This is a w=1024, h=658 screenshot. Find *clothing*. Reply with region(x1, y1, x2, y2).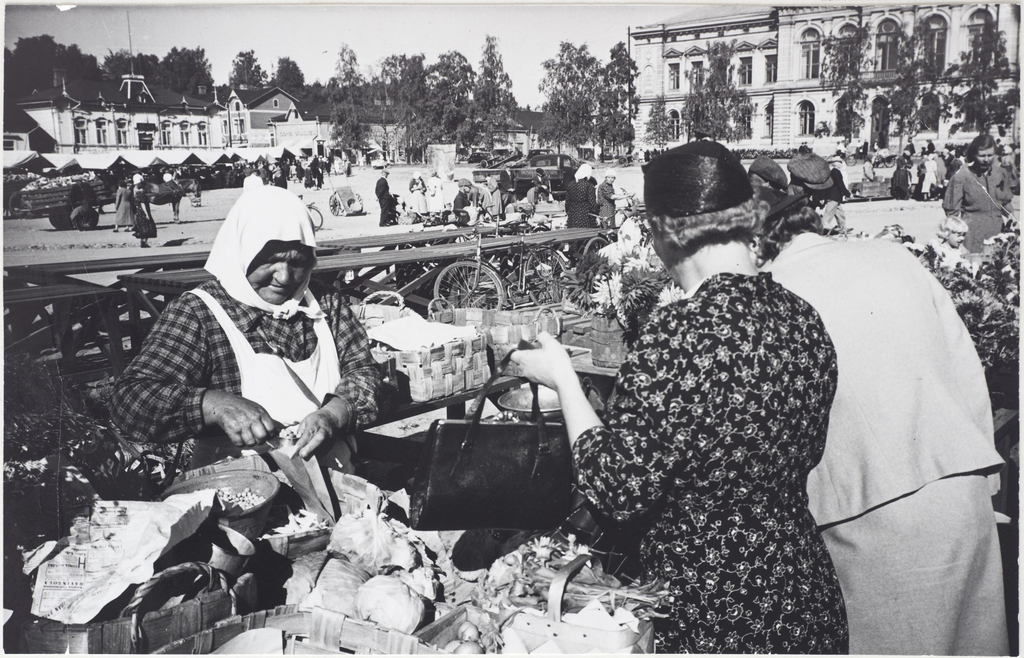
region(920, 135, 952, 205).
